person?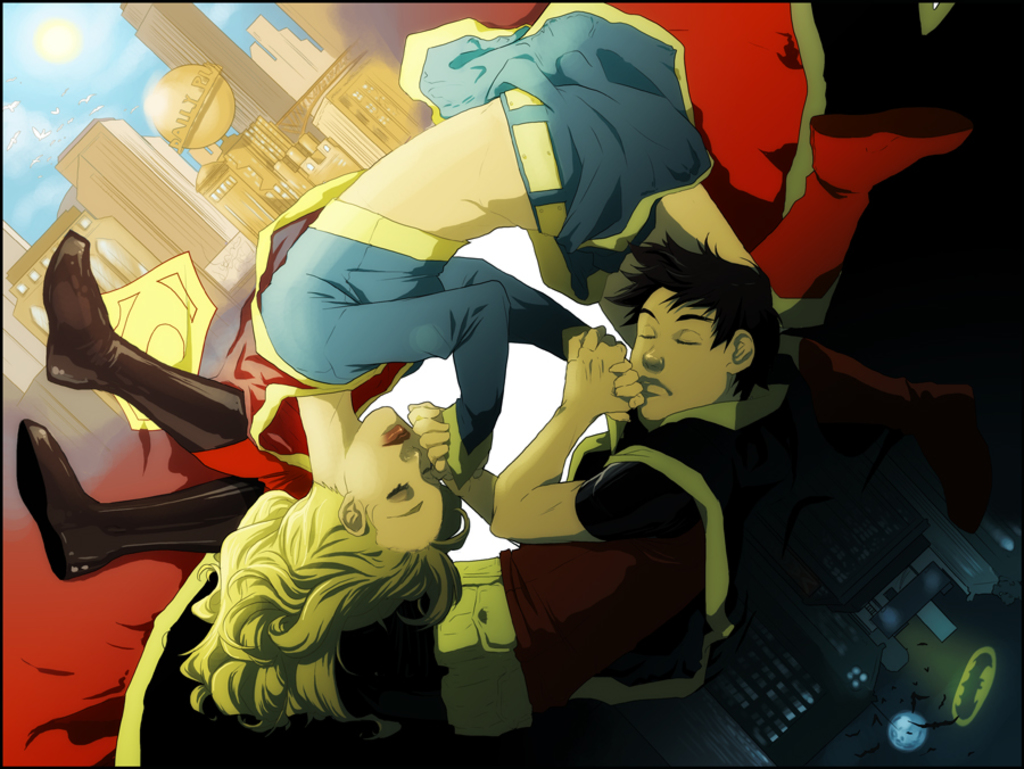
locate(10, 231, 779, 768)
